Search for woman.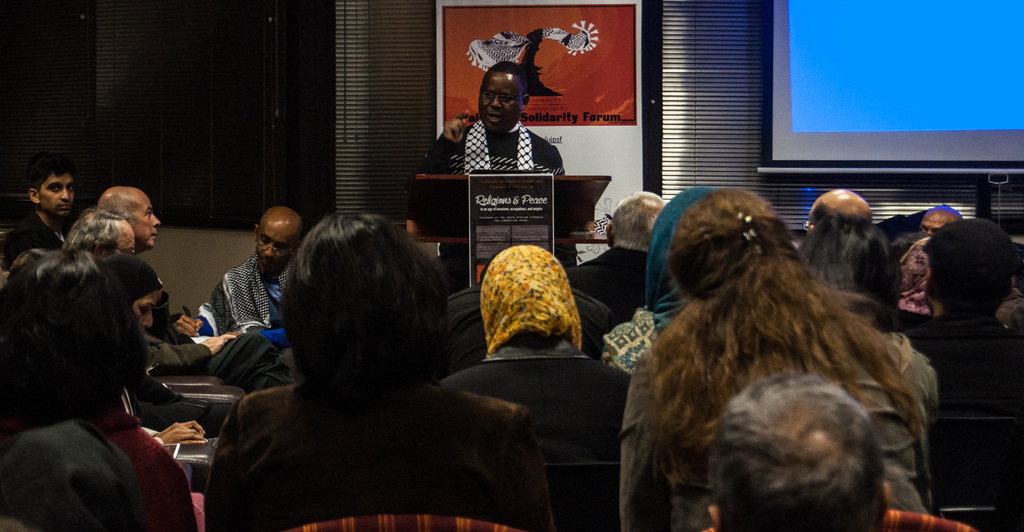
Found at [x1=97, y1=253, x2=211, y2=487].
